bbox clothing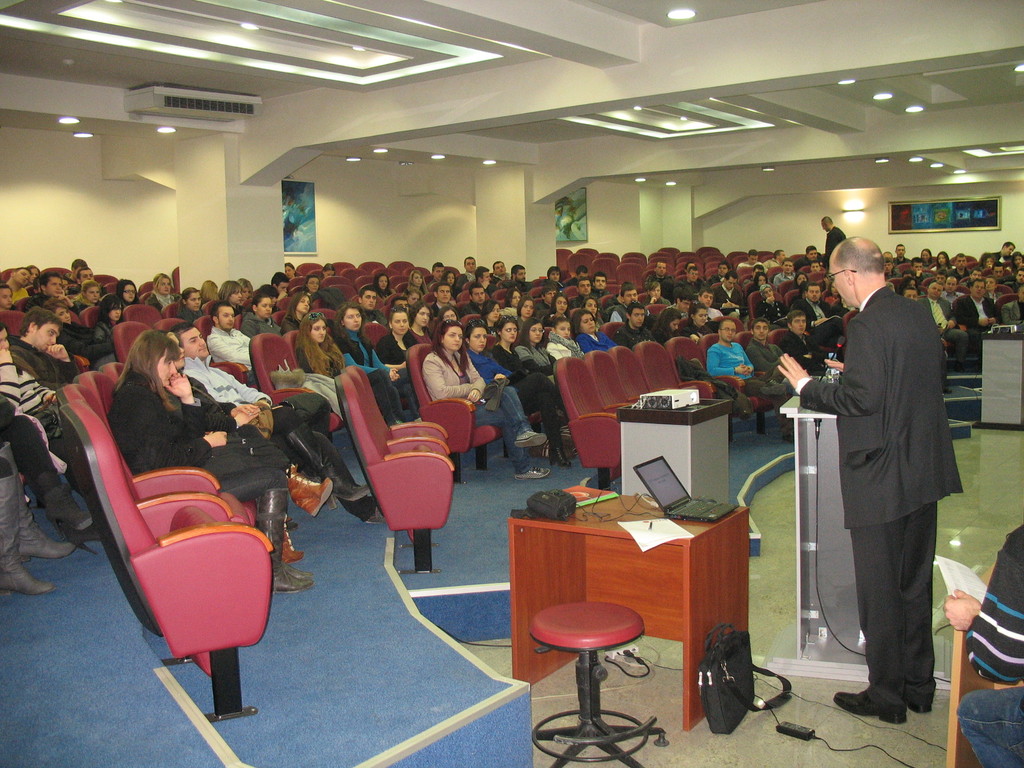
<region>281, 415, 370, 508</region>
